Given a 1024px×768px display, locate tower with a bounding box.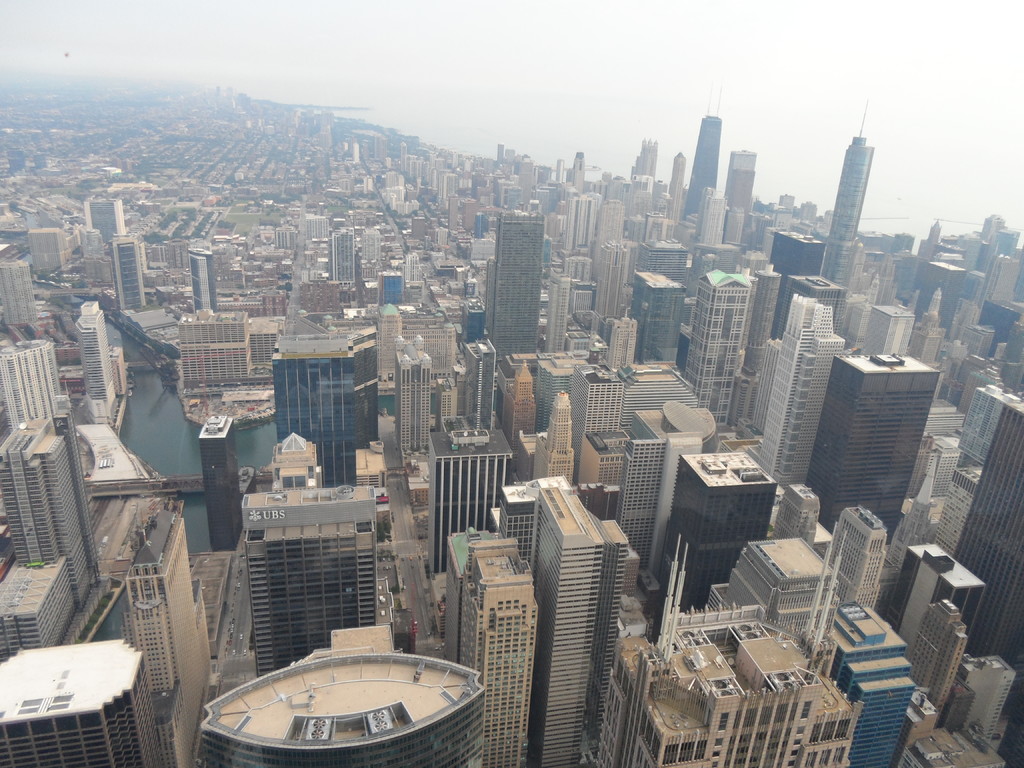
Located: x1=922, y1=253, x2=979, y2=337.
